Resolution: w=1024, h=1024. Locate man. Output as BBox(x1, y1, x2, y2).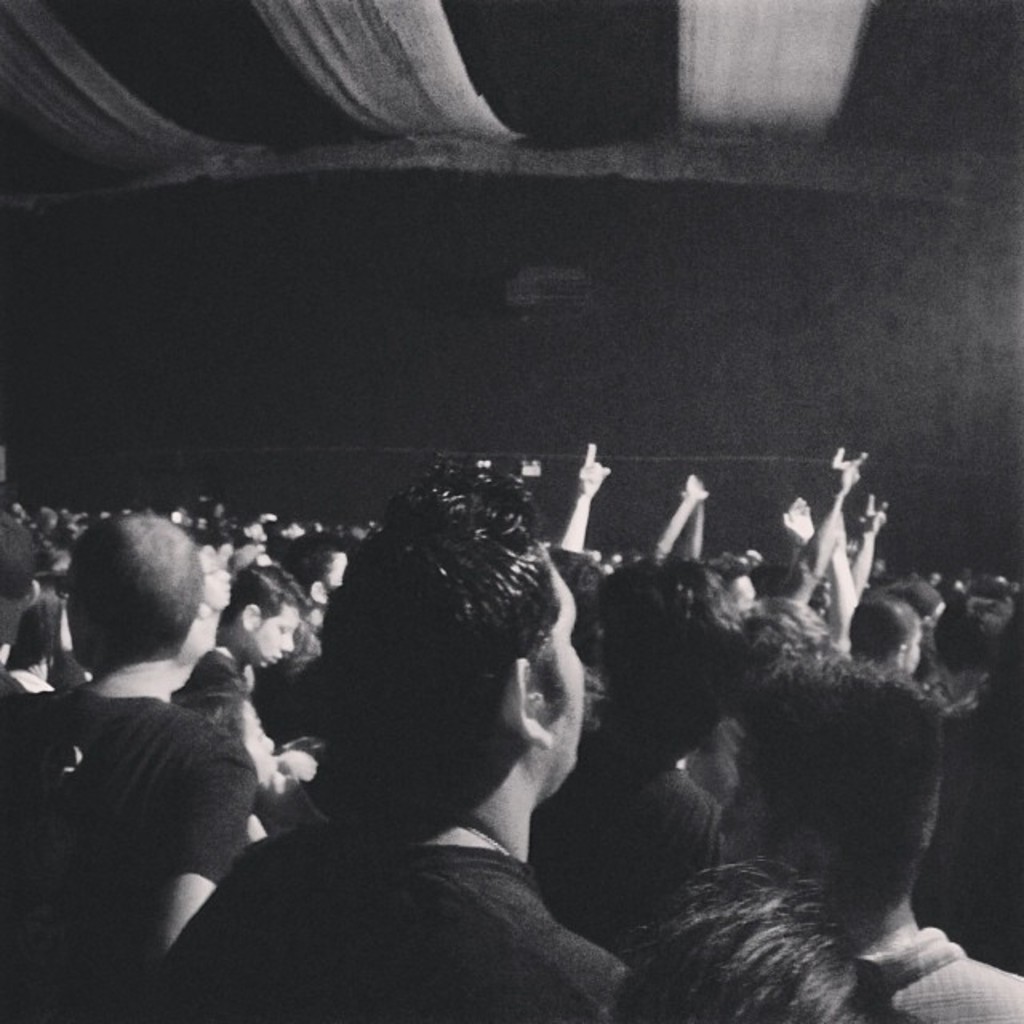
BBox(150, 458, 626, 1022).
